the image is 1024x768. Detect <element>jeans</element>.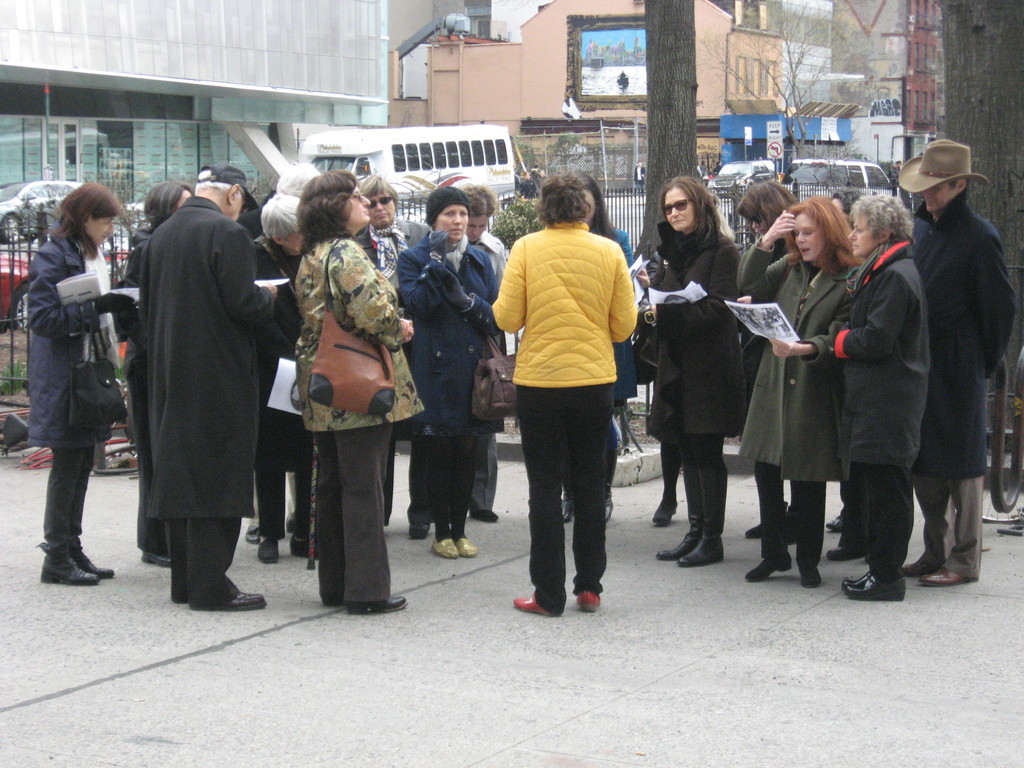
Detection: {"left": 665, "top": 429, "right": 730, "bottom": 537}.
